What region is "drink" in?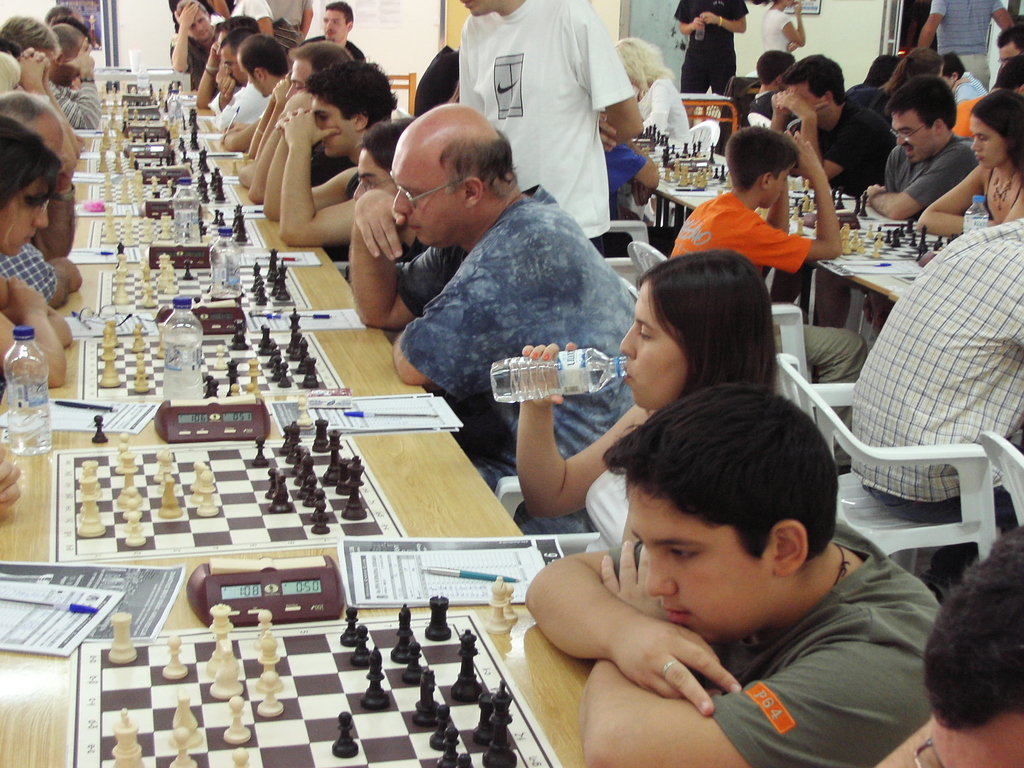
detection(493, 362, 627, 405).
